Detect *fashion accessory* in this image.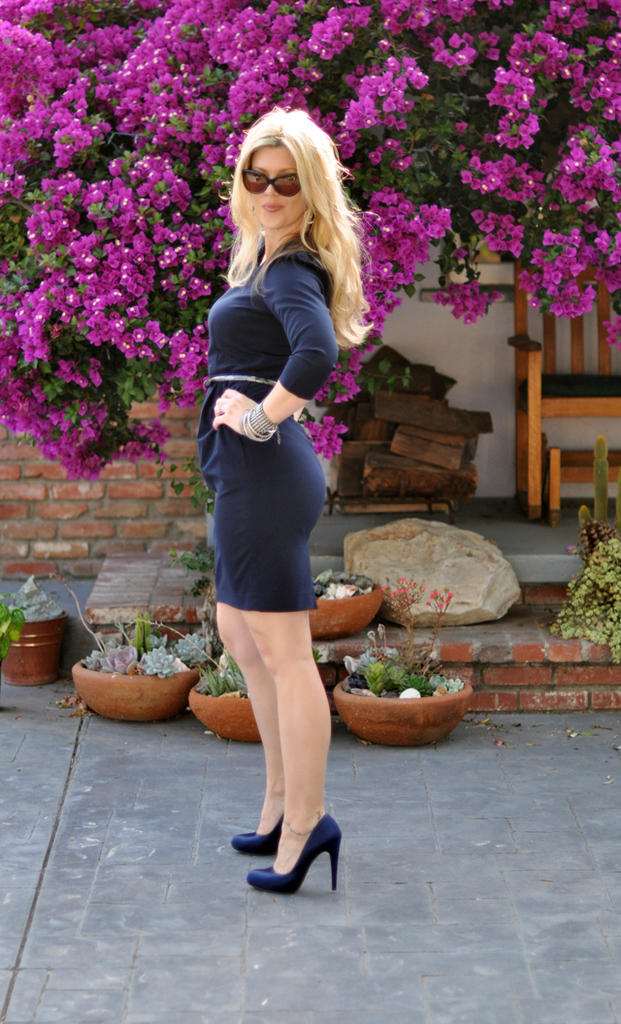
Detection: locate(247, 807, 343, 894).
